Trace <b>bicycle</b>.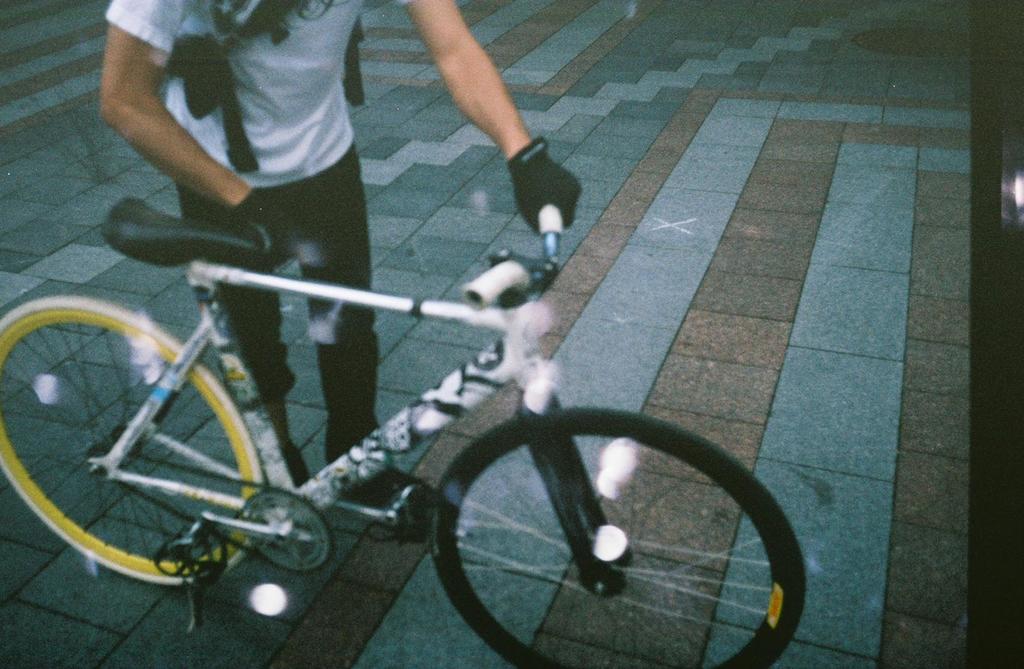
Traced to box(8, 122, 830, 648).
